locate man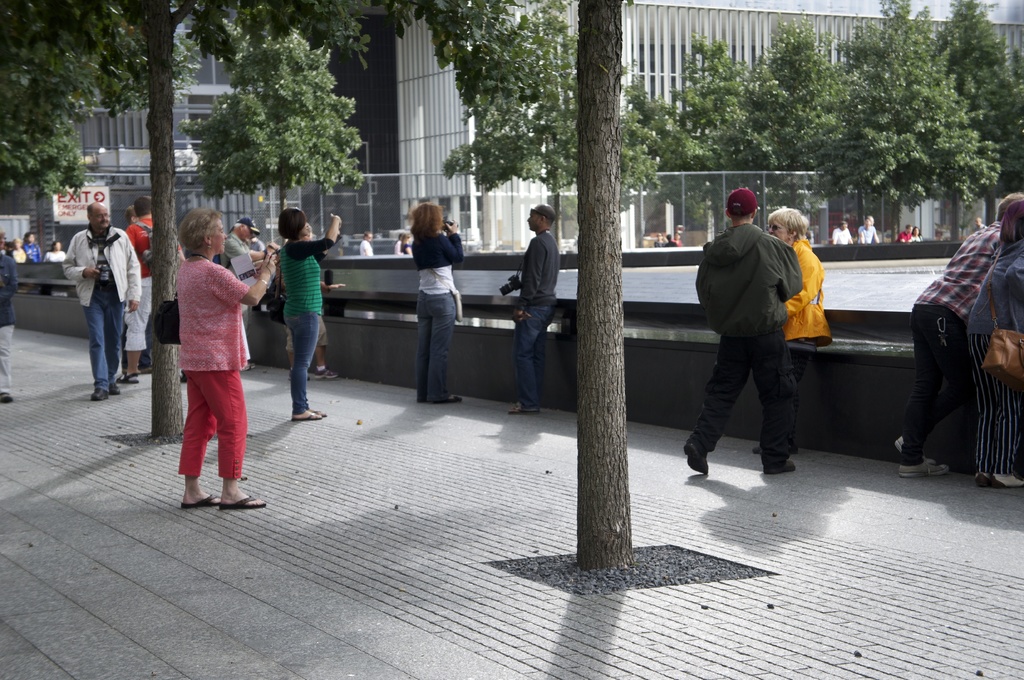
(x1=893, y1=193, x2=1023, y2=475)
